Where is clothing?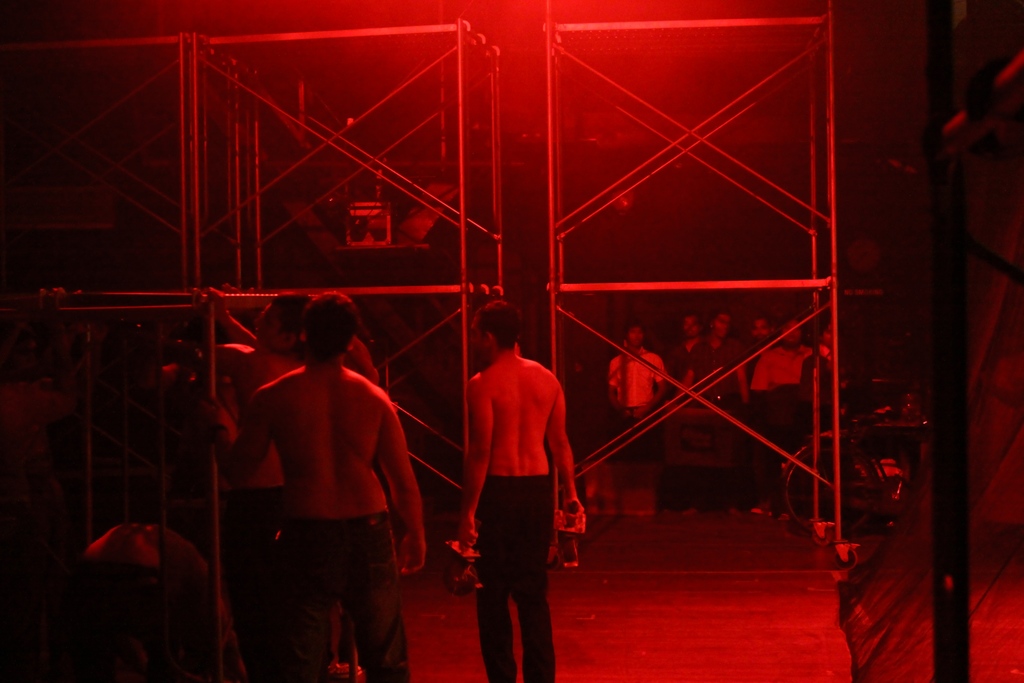
(left=282, top=514, right=408, bottom=682).
